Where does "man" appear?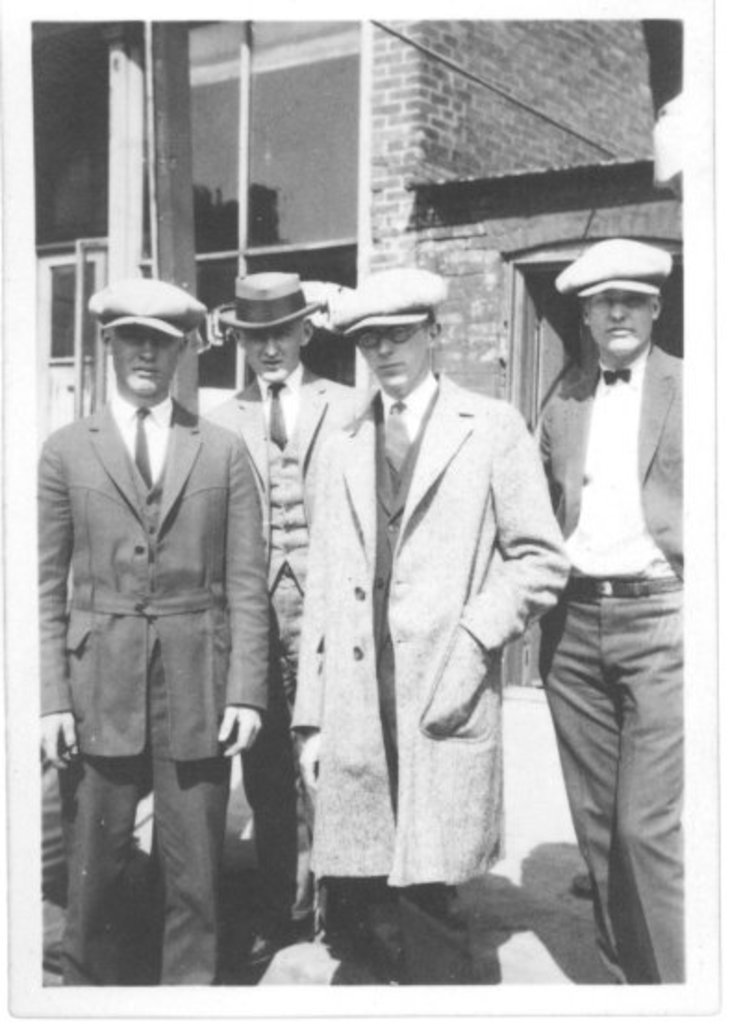
Appears at (28, 267, 267, 1005).
